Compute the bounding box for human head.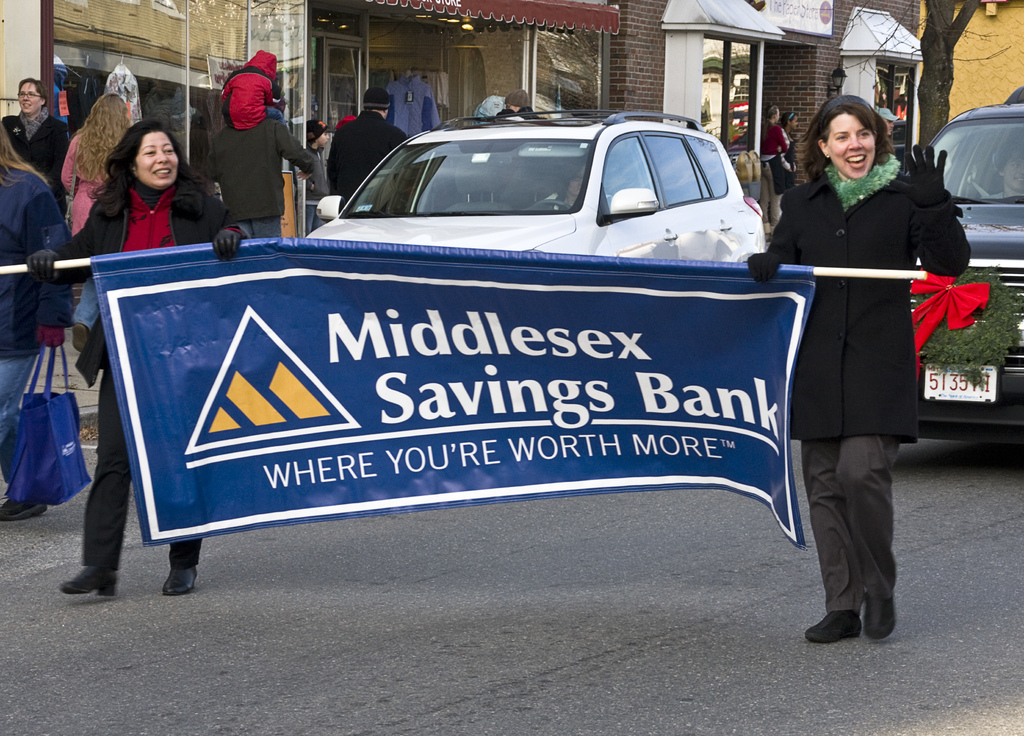
pyautogui.locateOnScreen(765, 103, 779, 119).
